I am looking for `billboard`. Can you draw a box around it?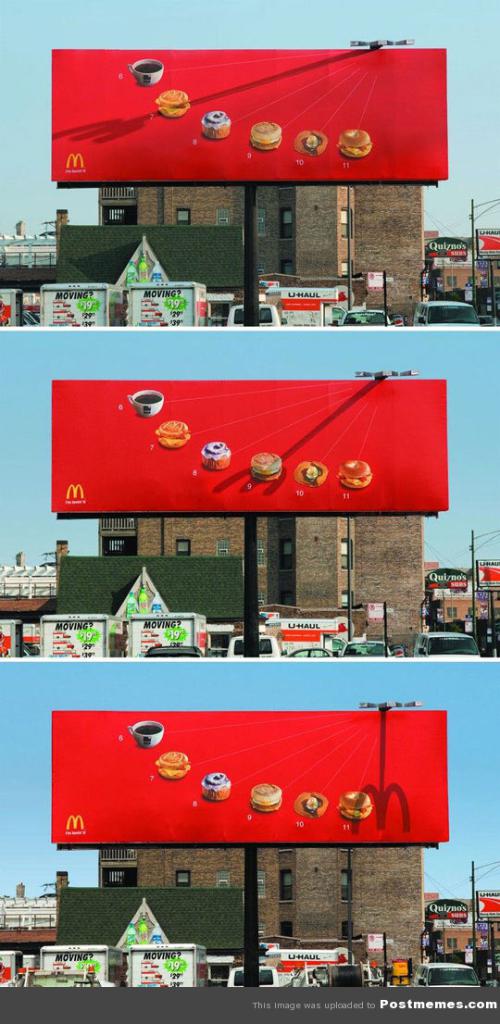
Sure, the bounding box is select_region(58, 49, 440, 185).
